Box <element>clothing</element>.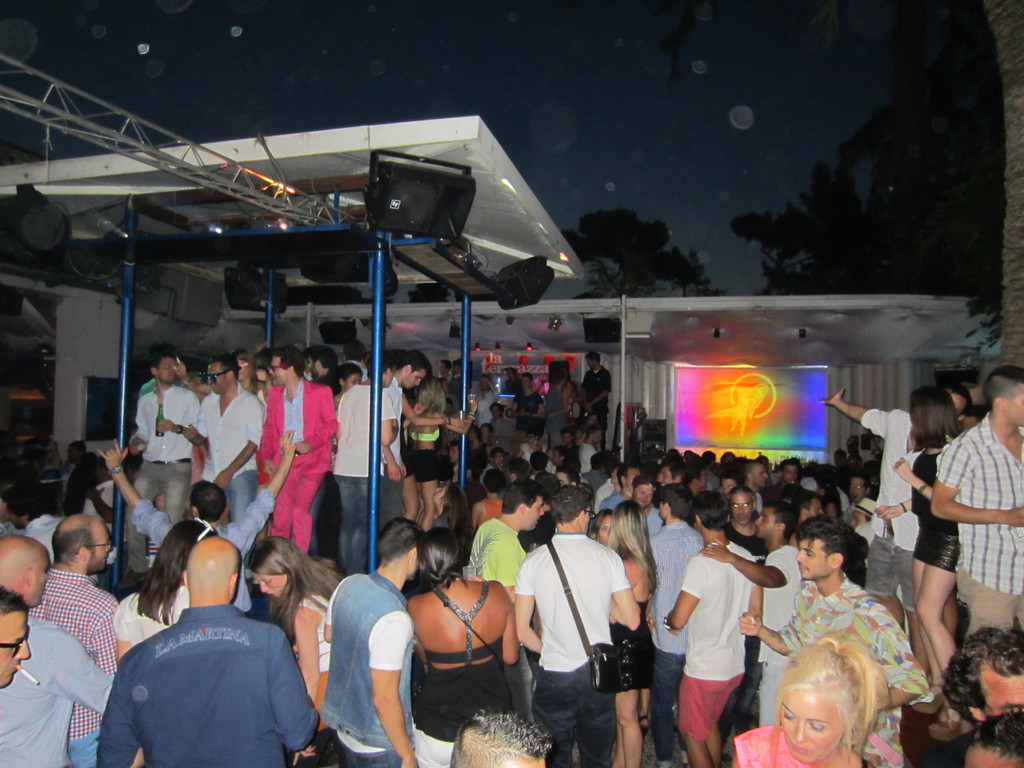
box=[643, 503, 667, 535].
